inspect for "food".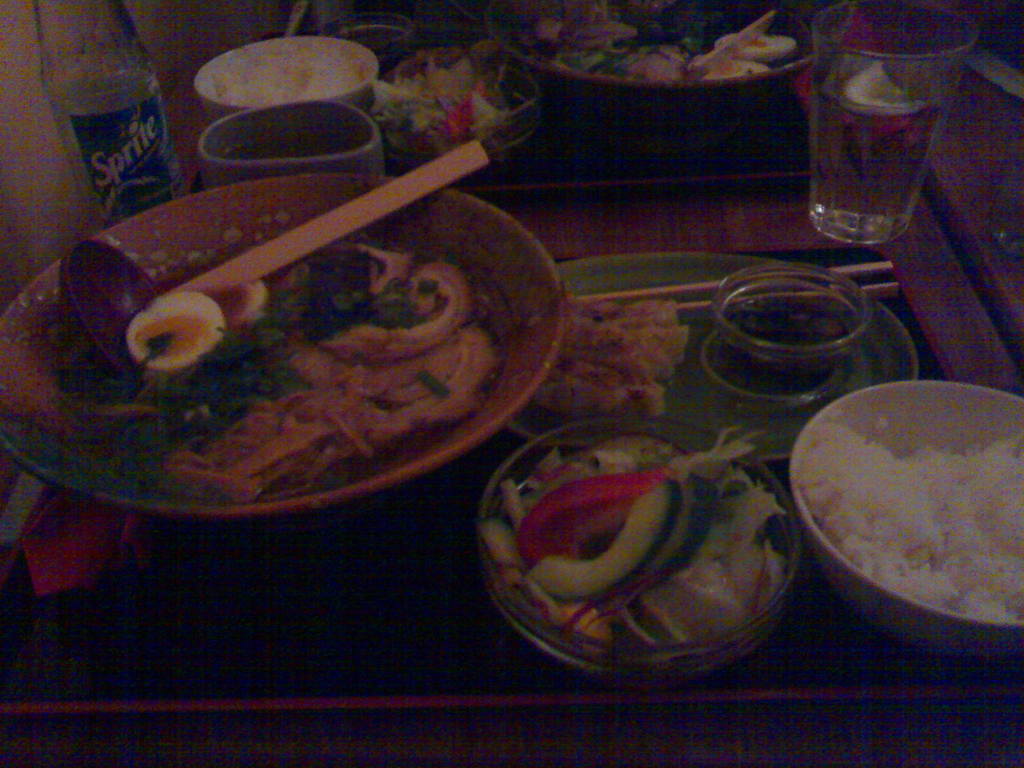
Inspection: [x1=476, y1=424, x2=803, y2=670].
